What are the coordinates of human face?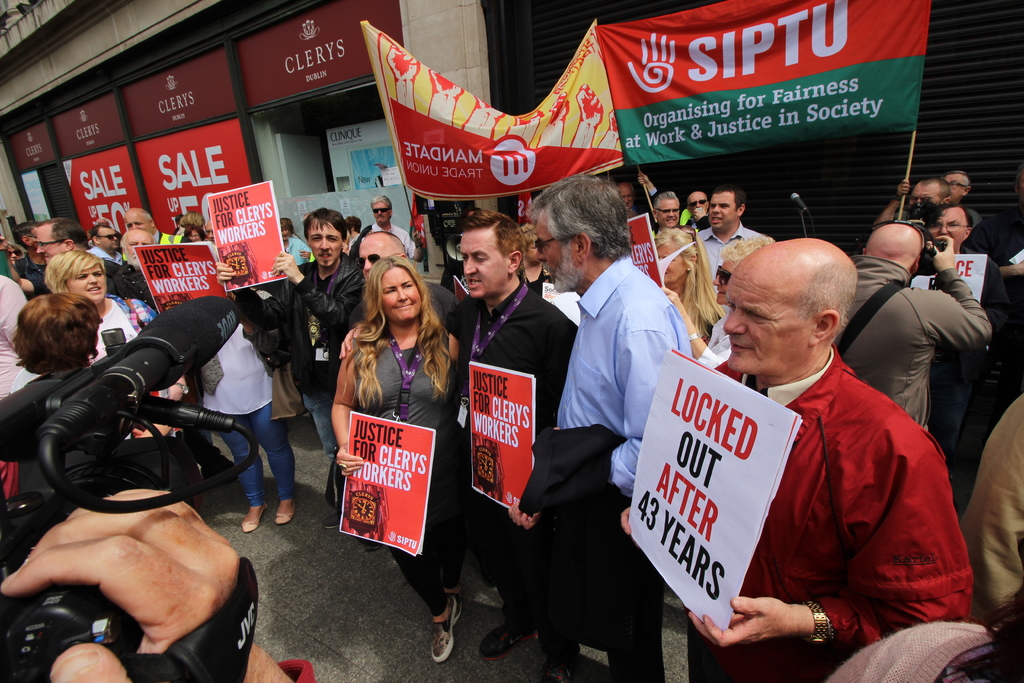
(left=709, top=193, right=737, bottom=231).
